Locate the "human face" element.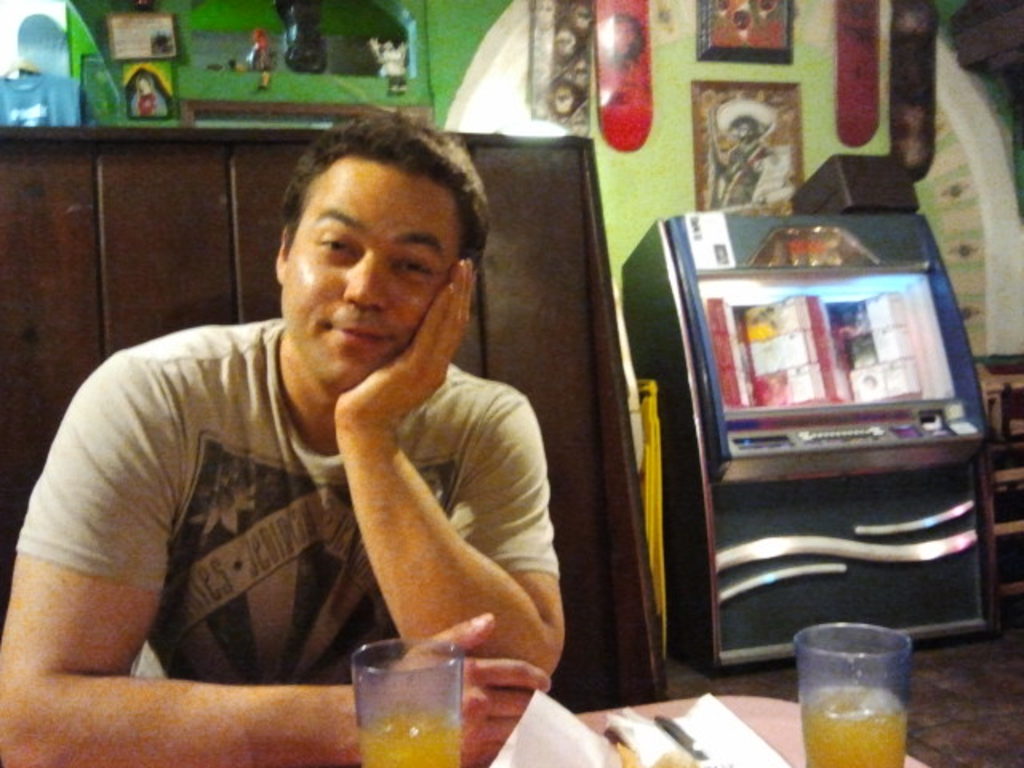
Element bbox: <box>278,166,466,389</box>.
